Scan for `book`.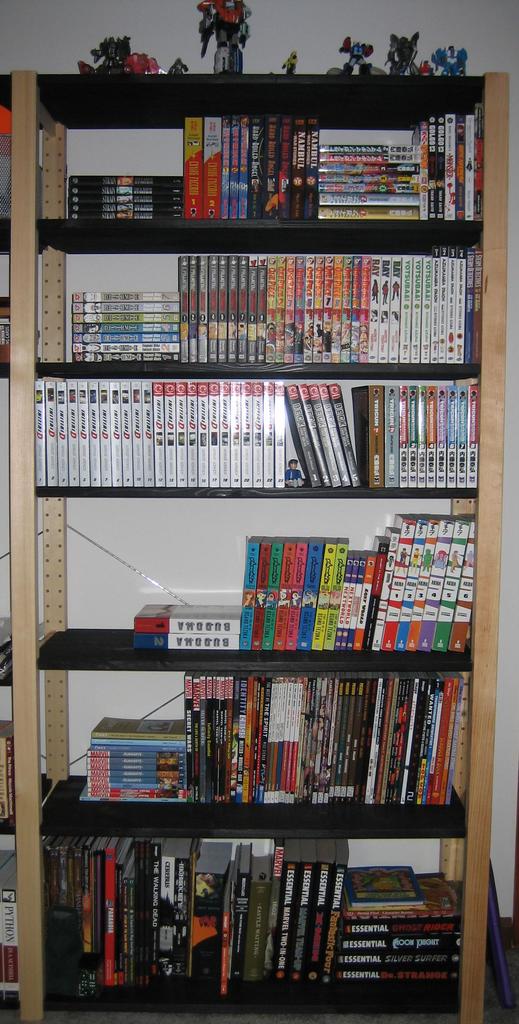
Scan result: x1=0 y1=714 x2=10 y2=824.
